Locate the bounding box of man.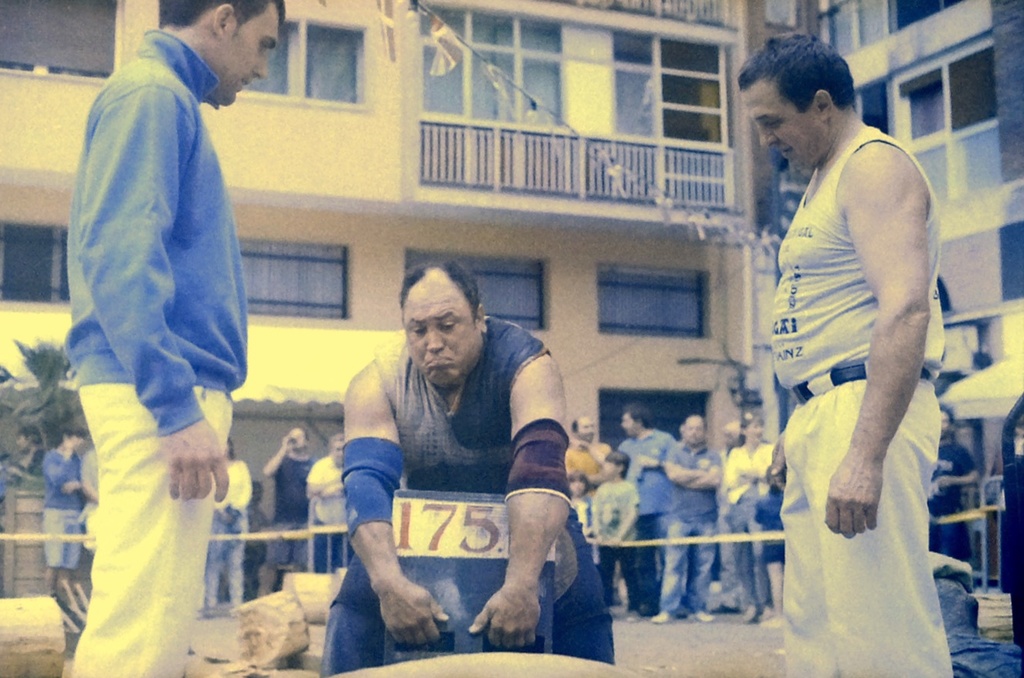
Bounding box: bbox=(299, 430, 350, 554).
